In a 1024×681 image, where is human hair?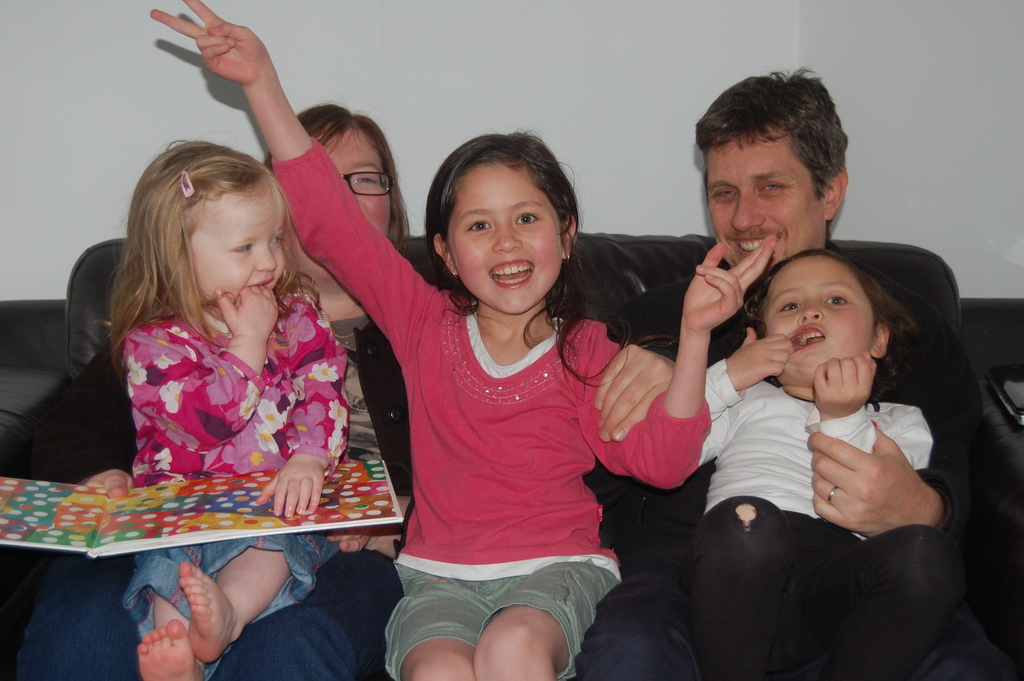
(left=425, top=124, right=632, bottom=387).
